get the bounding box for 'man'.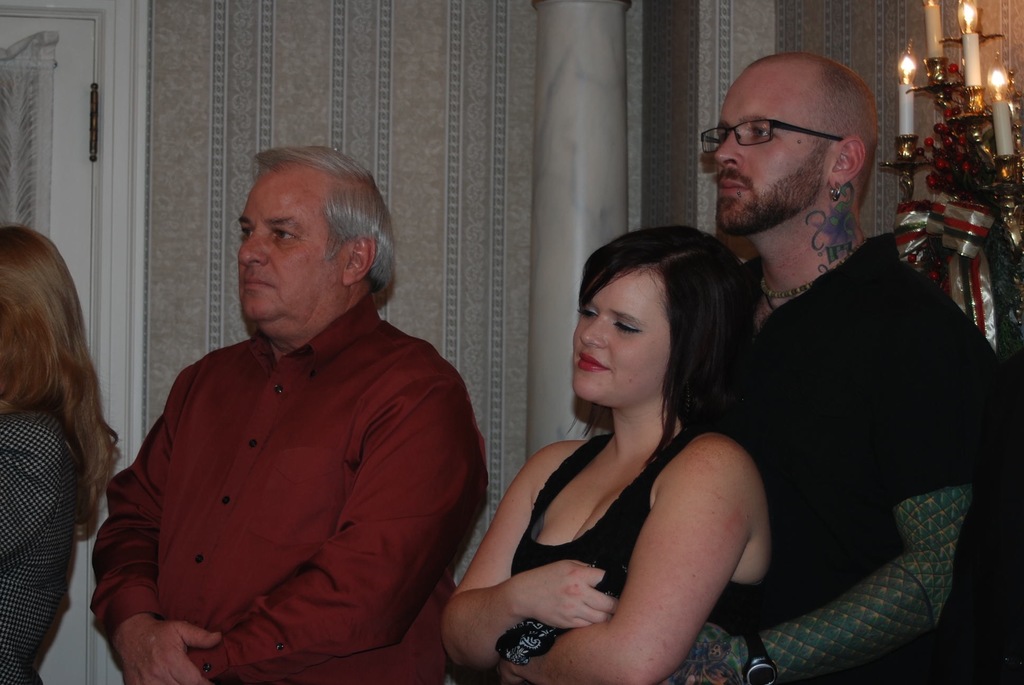
(82,143,495,672).
